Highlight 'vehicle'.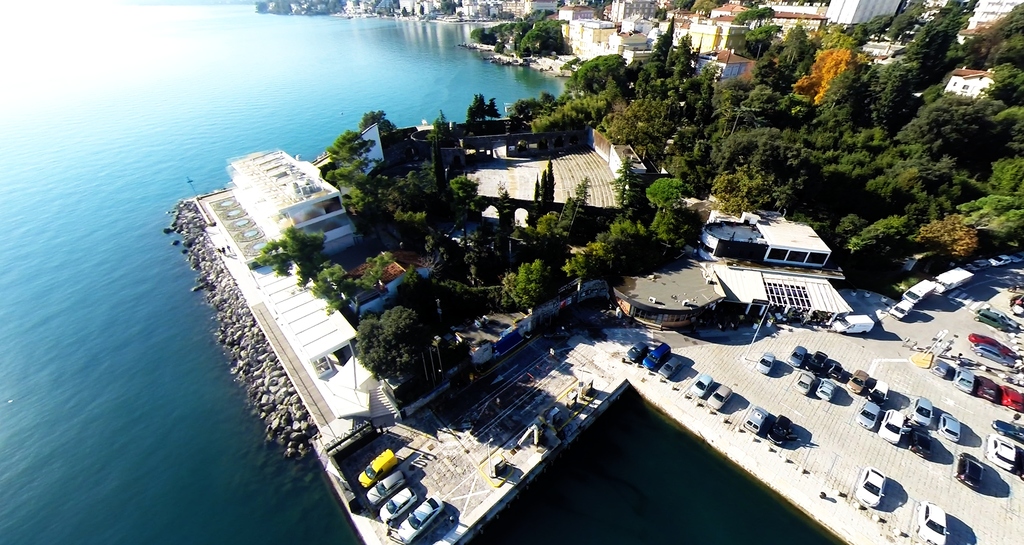
Highlighted region: 689,374,710,397.
